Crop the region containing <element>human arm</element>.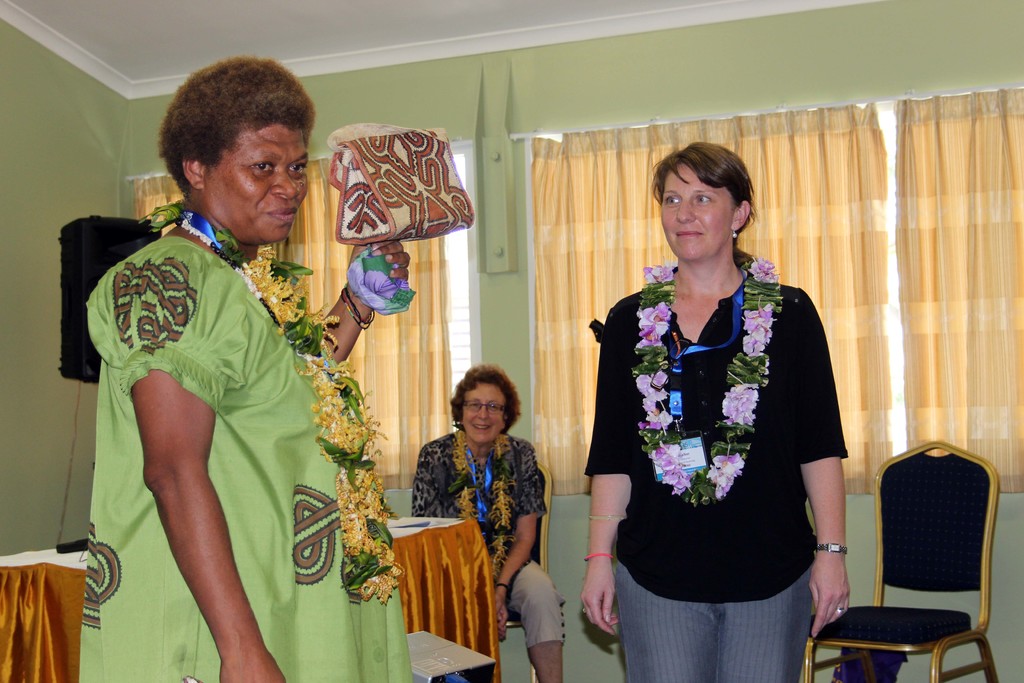
Crop region: (left=795, top=283, right=847, bottom=638).
